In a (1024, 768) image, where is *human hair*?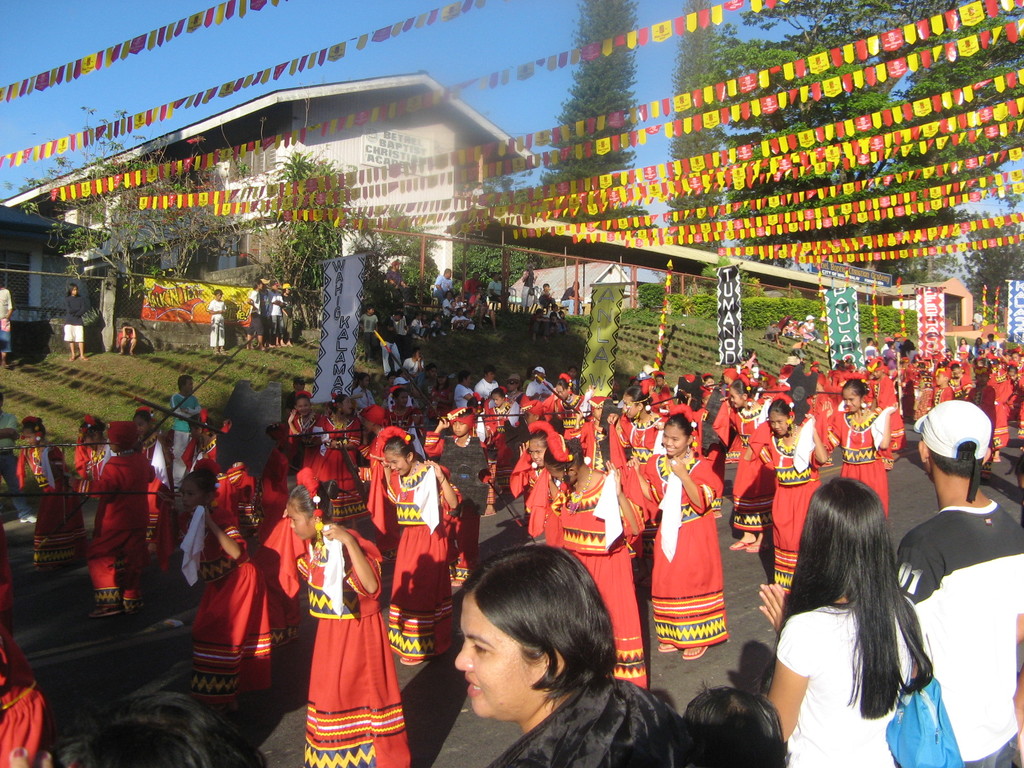
(left=449, top=539, right=618, bottom=709).
